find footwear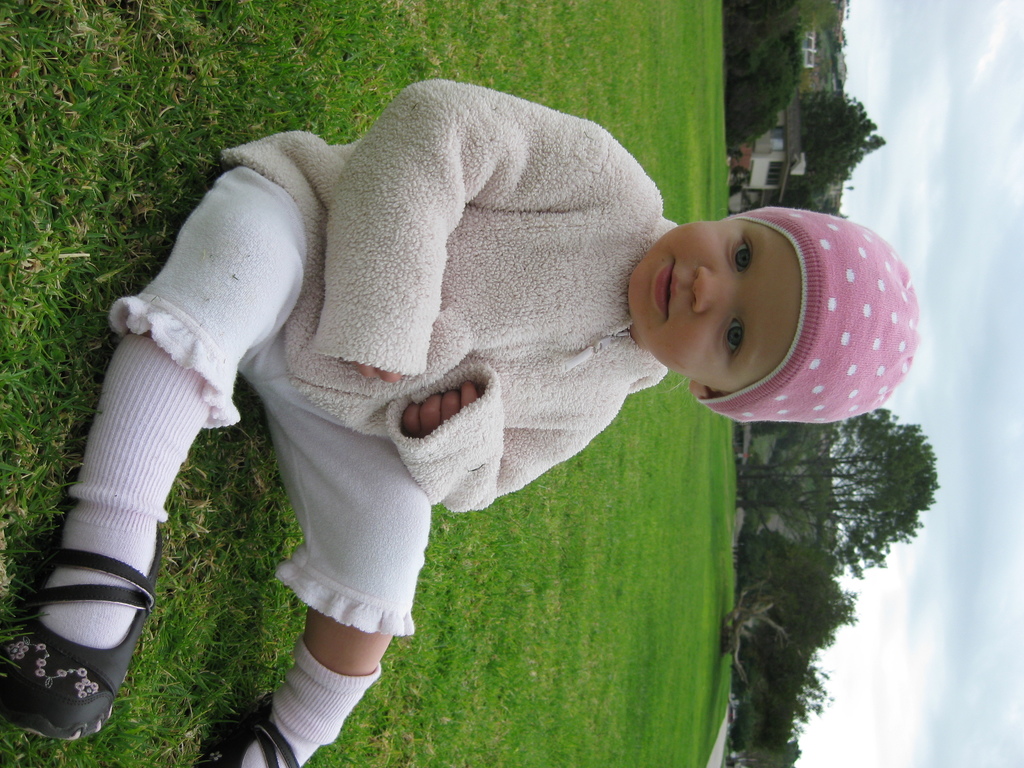
(9, 516, 151, 749)
